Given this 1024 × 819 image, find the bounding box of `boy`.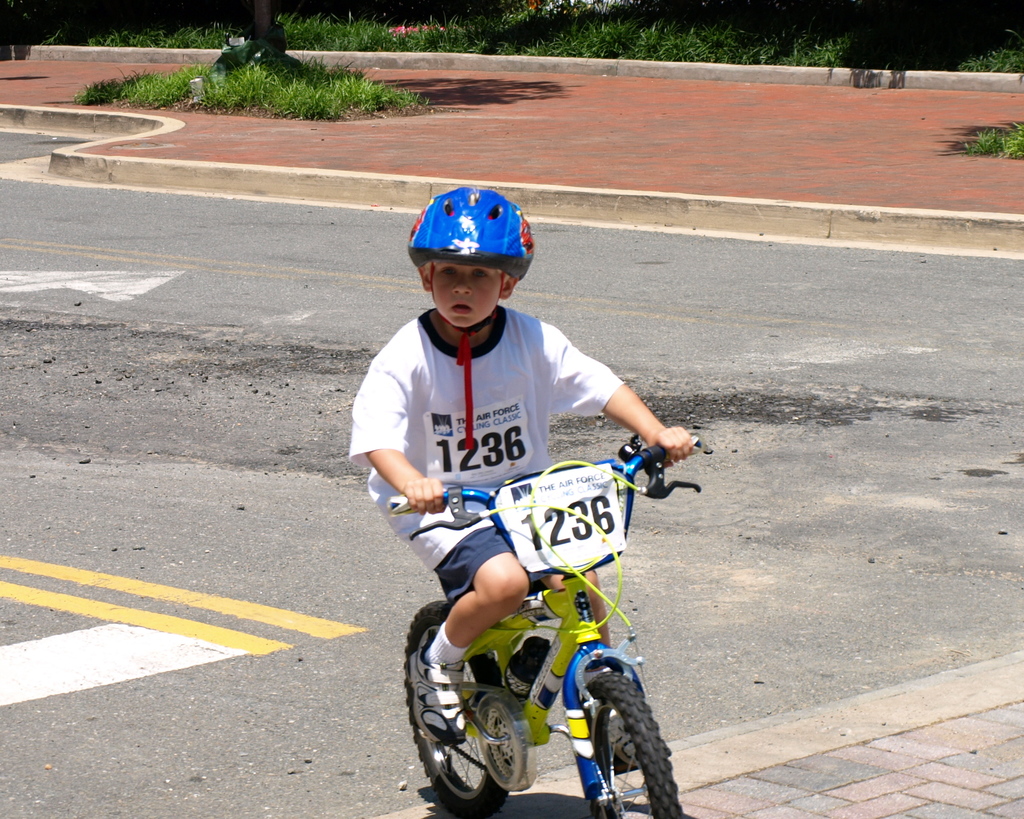
353:190:685:801.
